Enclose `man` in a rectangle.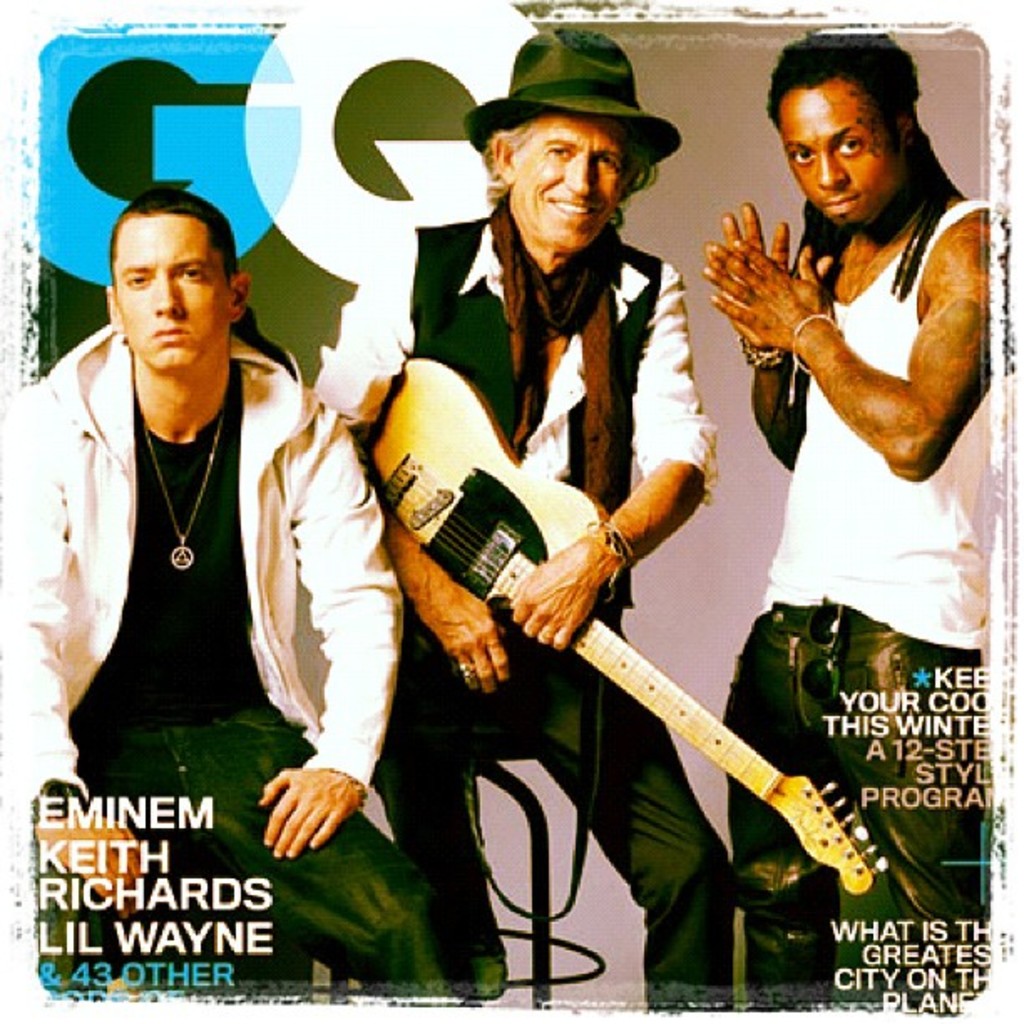
bbox(308, 25, 730, 1004).
